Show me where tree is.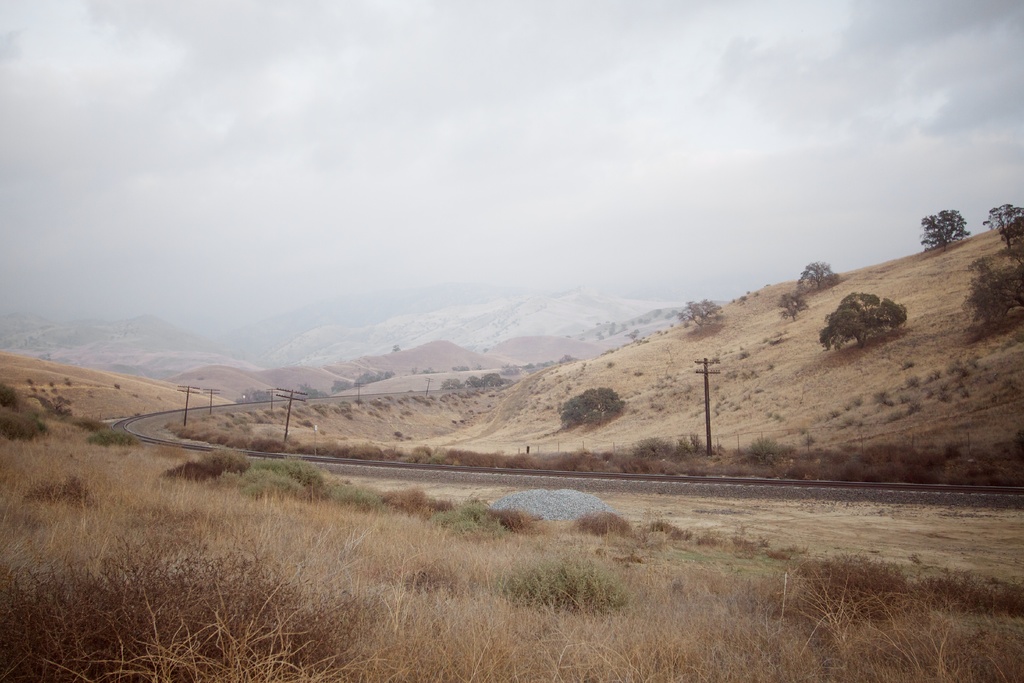
tree is at select_region(963, 255, 1023, 335).
